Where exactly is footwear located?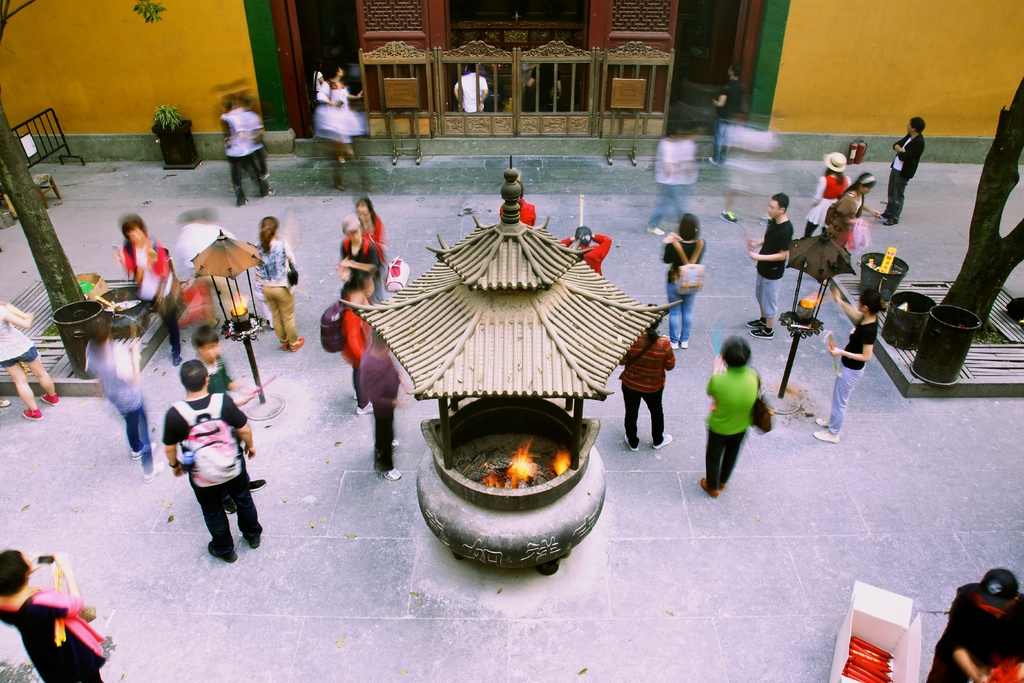
Its bounding box is [left=749, top=325, right=776, bottom=340].
